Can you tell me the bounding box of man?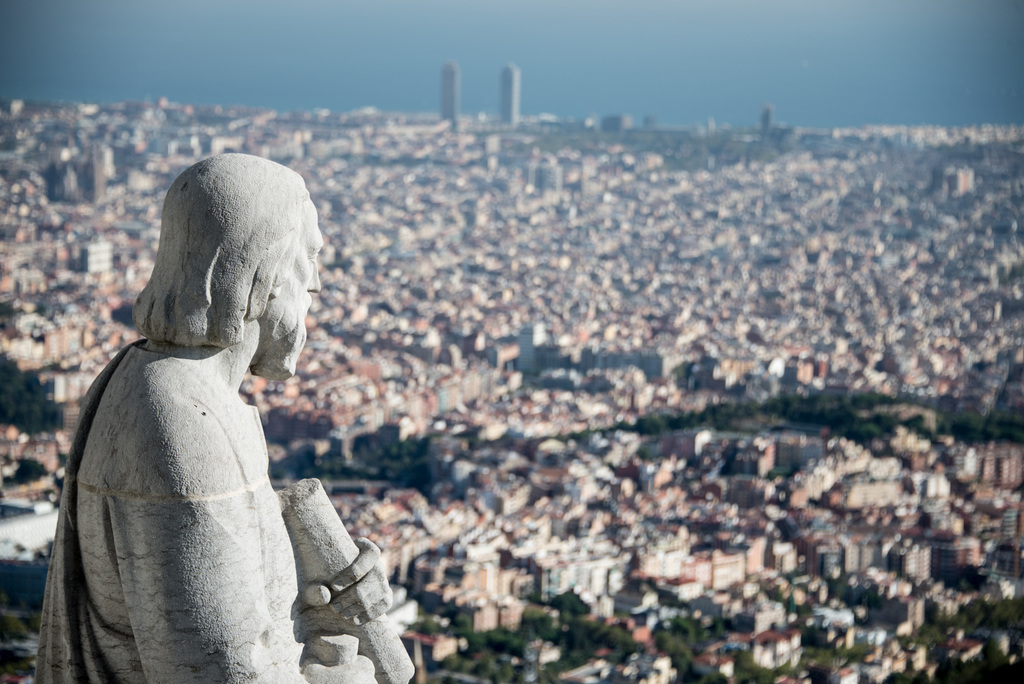
bbox=[33, 141, 329, 683].
